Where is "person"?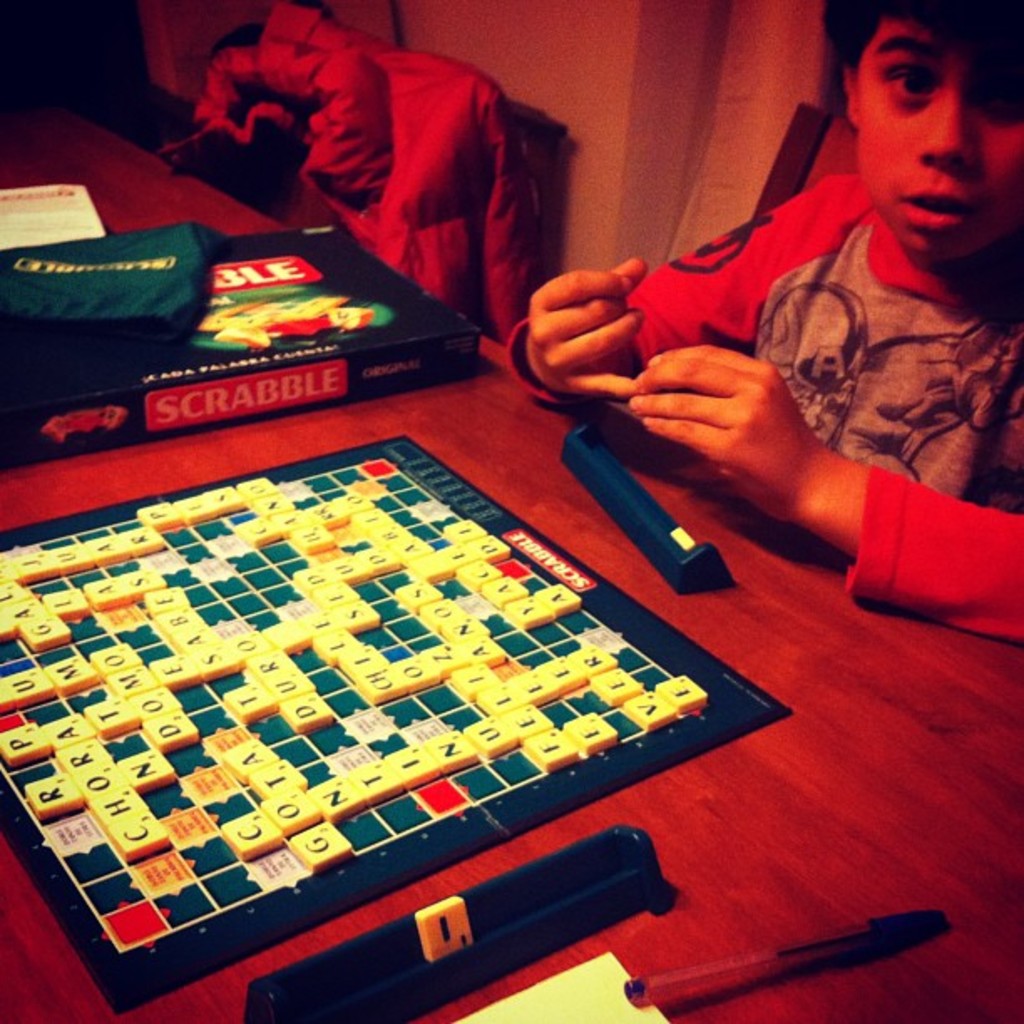
x1=502 y1=0 x2=1022 y2=631.
